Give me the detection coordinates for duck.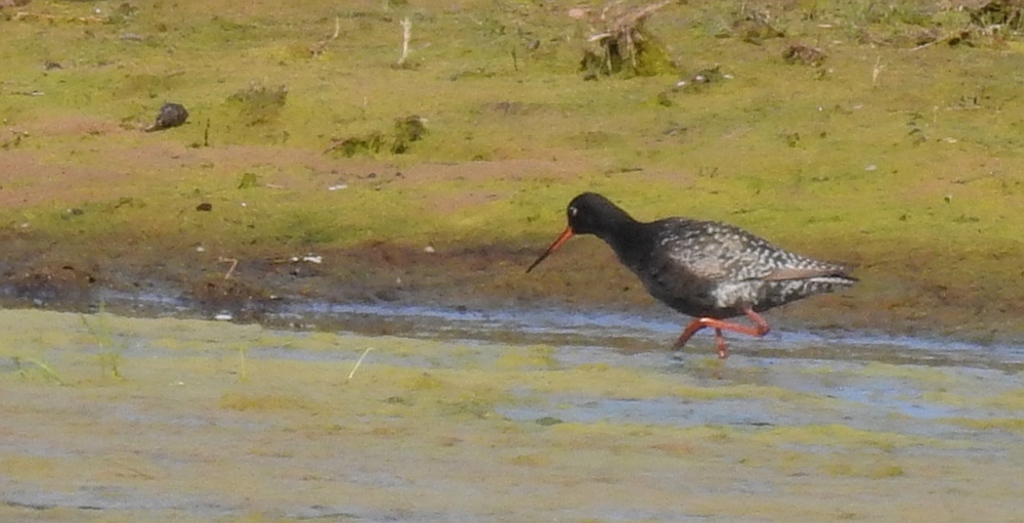
pyautogui.locateOnScreen(524, 189, 842, 353).
